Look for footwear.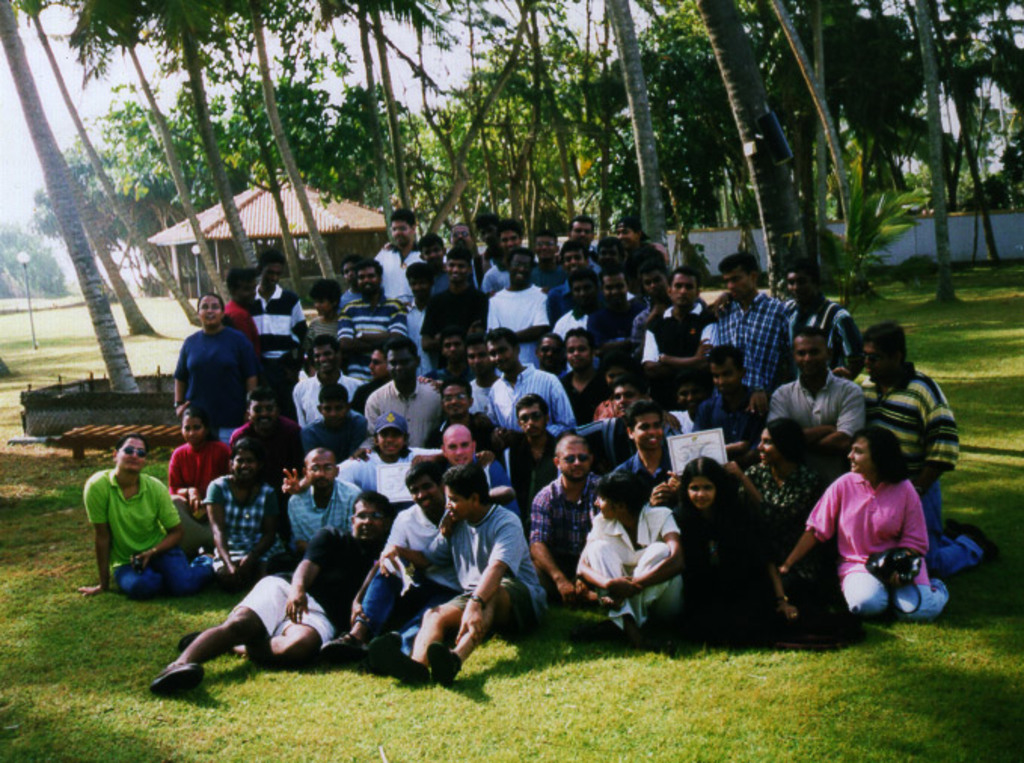
Found: [left=383, top=645, right=427, bottom=685].
